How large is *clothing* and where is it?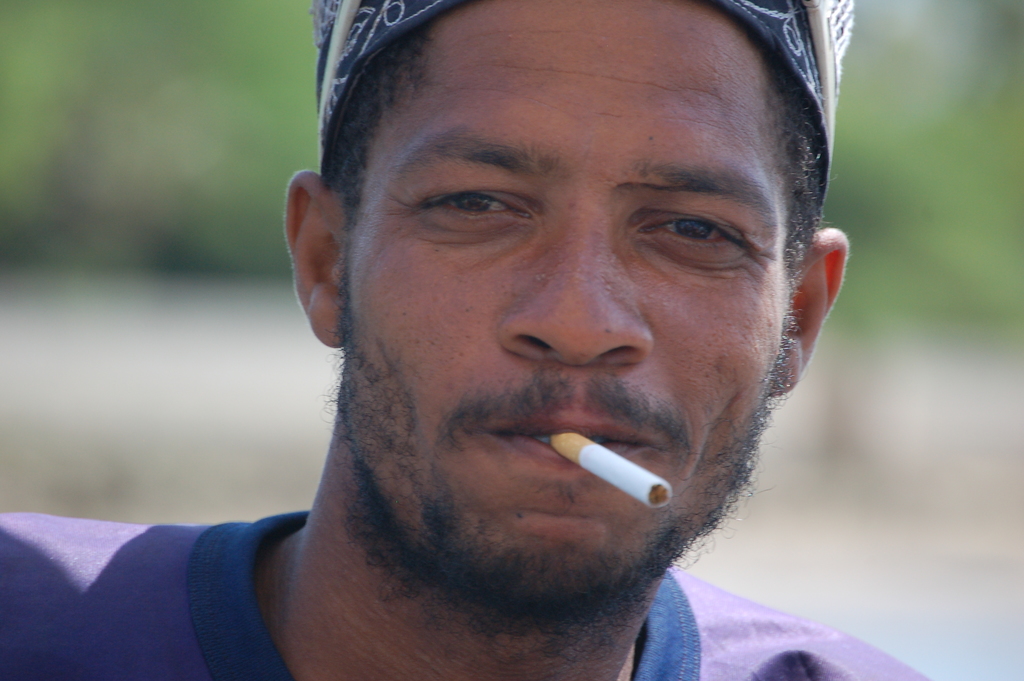
Bounding box: {"left": 0, "top": 509, "right": 961, "bottom": 680}.
